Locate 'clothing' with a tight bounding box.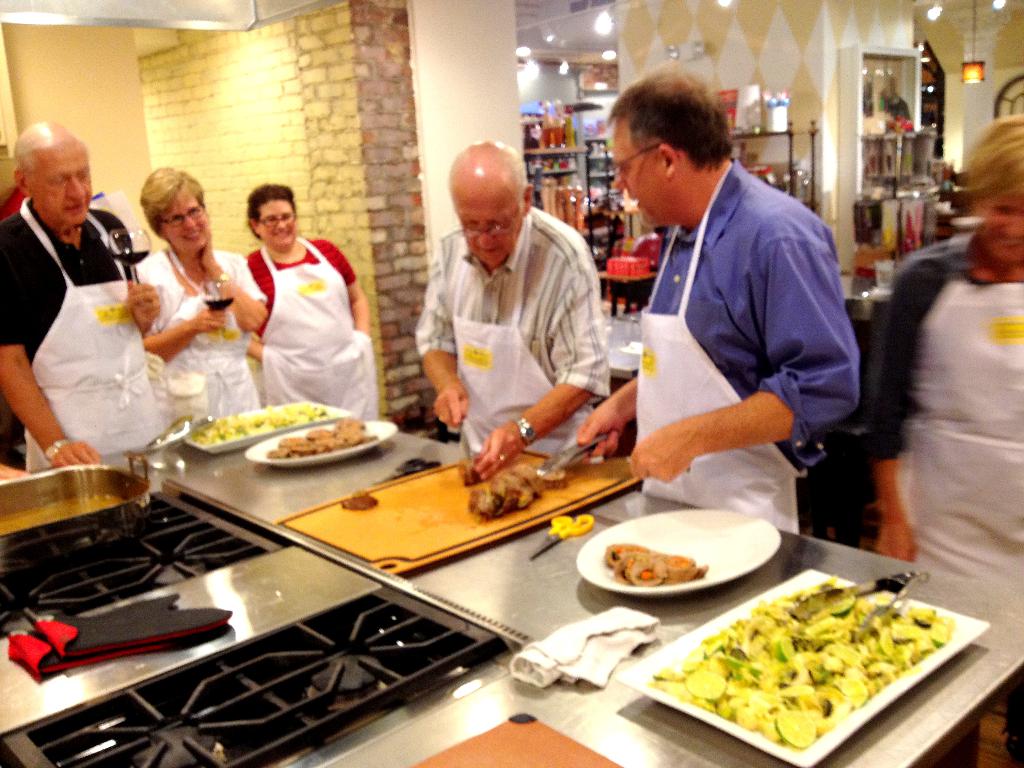
x1=236 y1=244 x2=382 y2=424.
